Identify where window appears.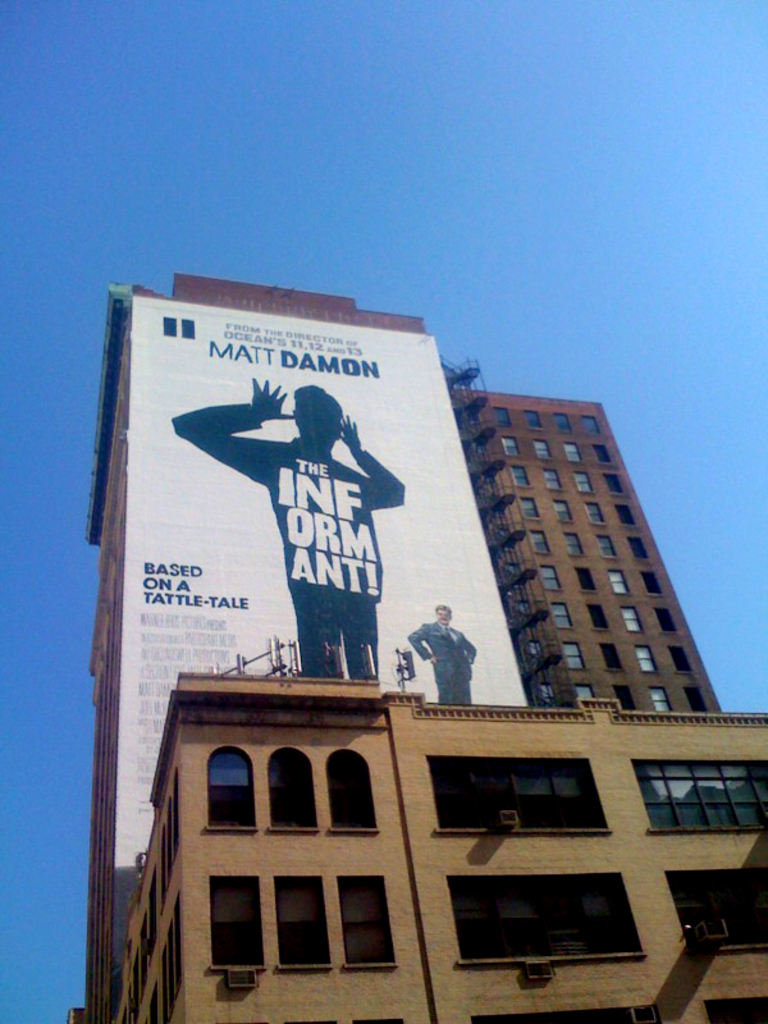
Appears at select_region(617, 508, 634, 526).
